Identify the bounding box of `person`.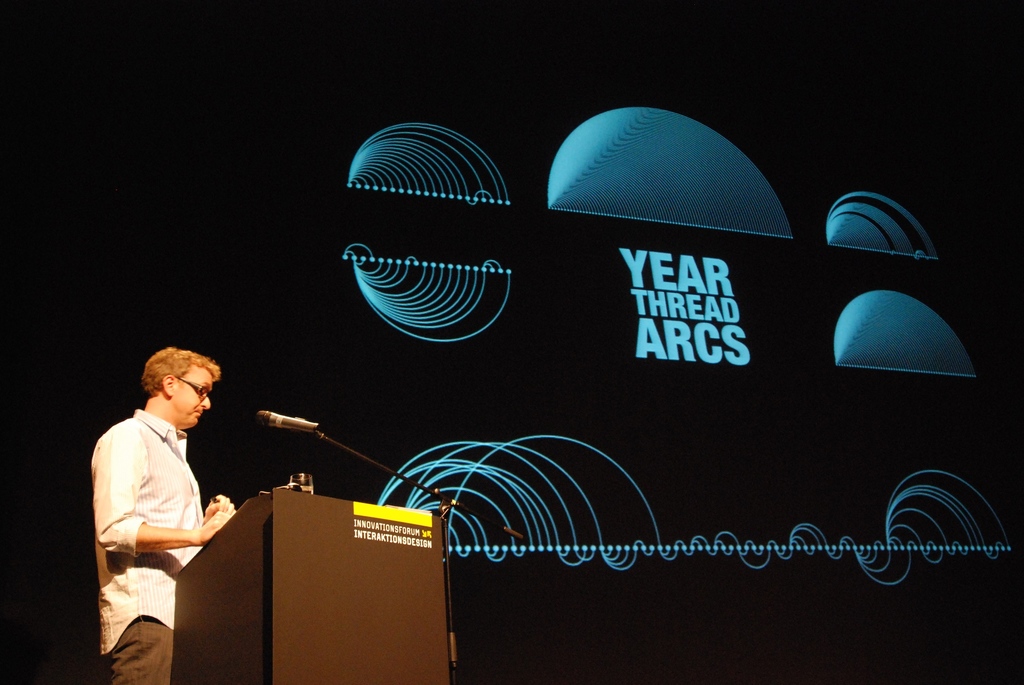
[97, 350, 234, 684].
